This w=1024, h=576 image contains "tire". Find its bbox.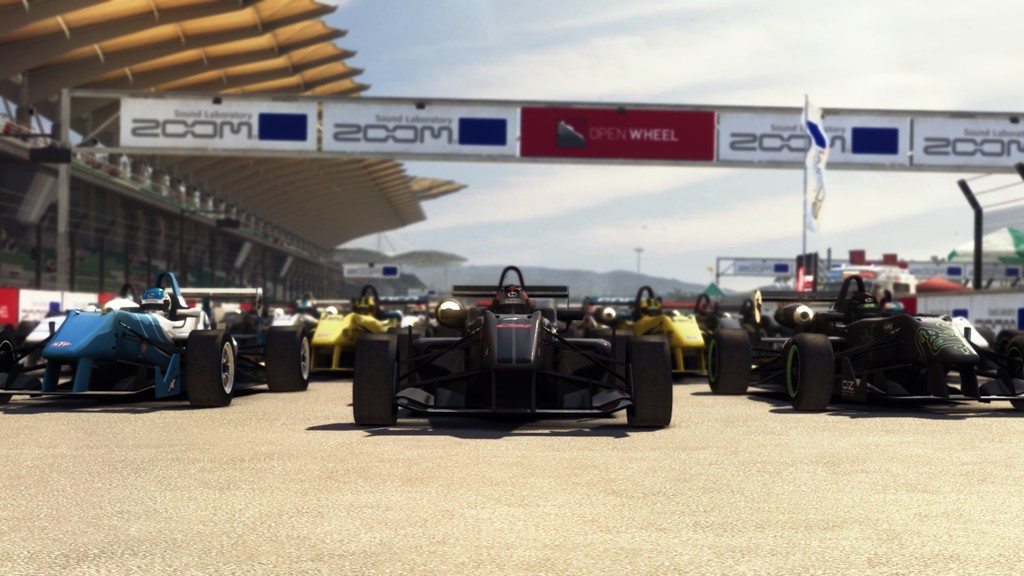
<bbox>346, 330, 401, 427</bbox>.
